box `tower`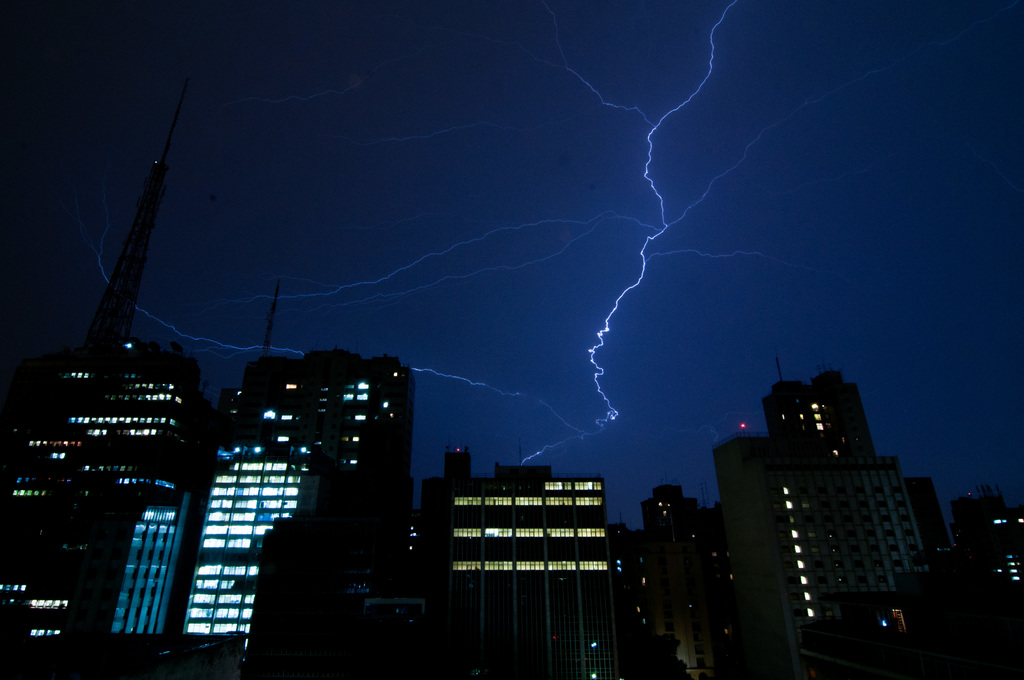
<bbox>80, 72, 193, 345</bbox>
